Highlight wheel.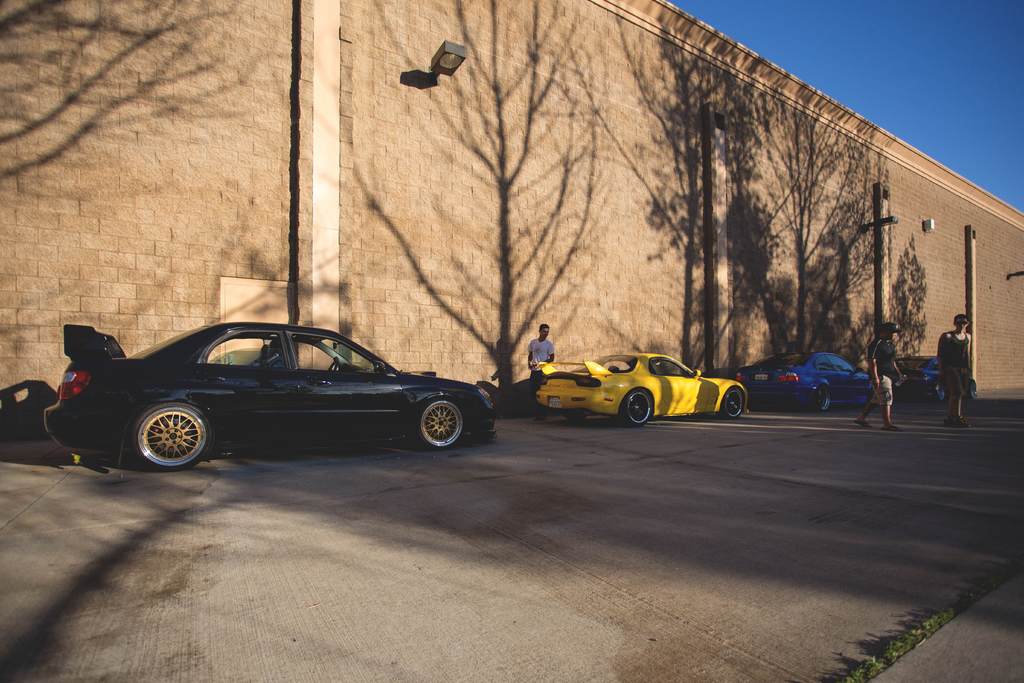
Highlighted region: locate(412, 400, 463, 448).
